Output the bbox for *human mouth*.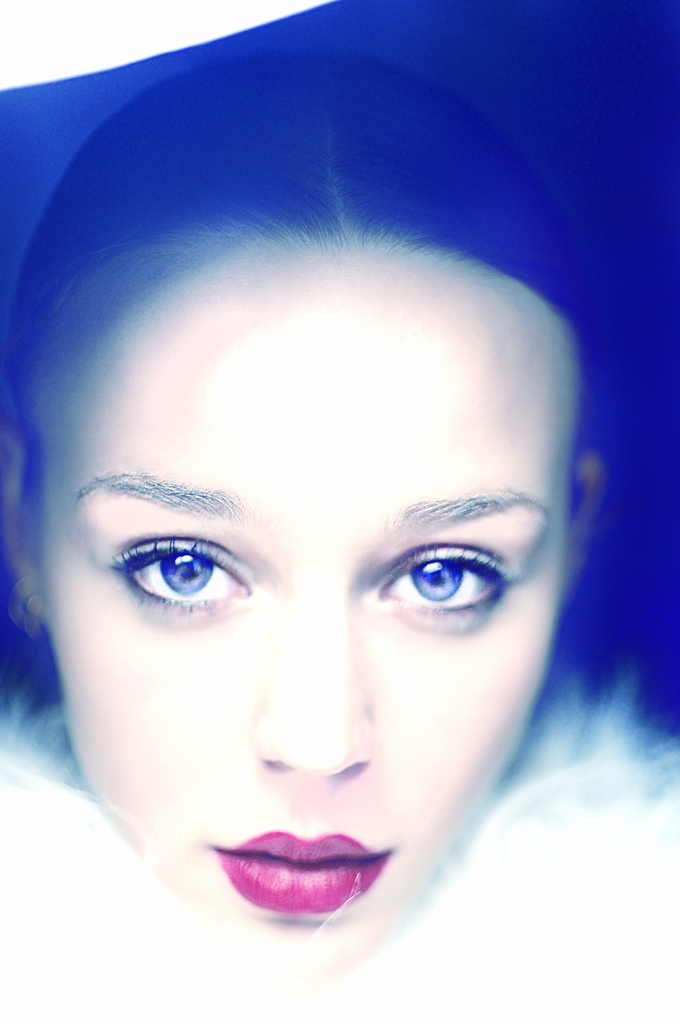
(left=199, top=819, right=394, bottom=917).
